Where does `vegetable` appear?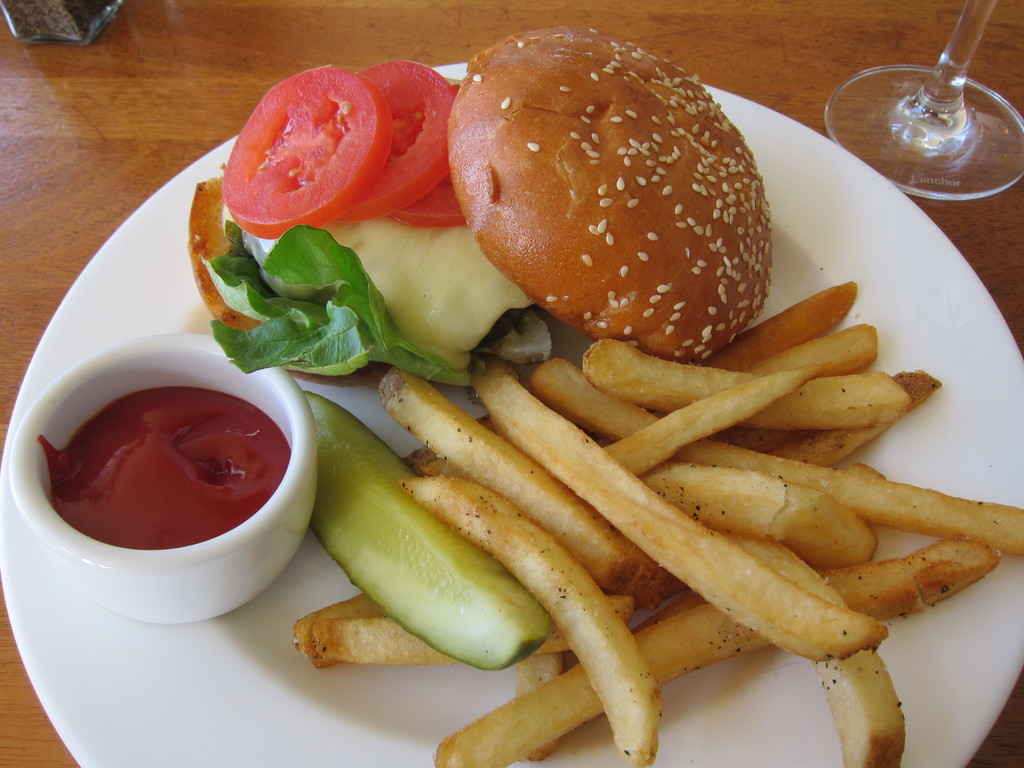
Appears at bbox(210, 214, 472, 387).
